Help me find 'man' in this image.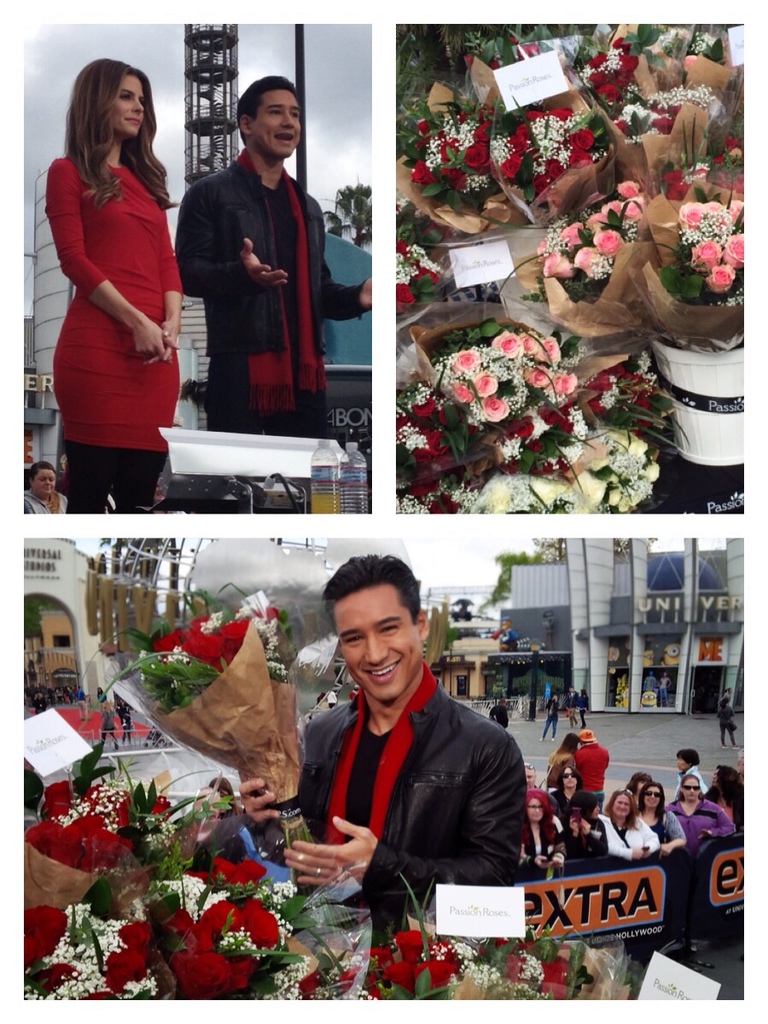
Found it: region(175, 76, 380, 439).
